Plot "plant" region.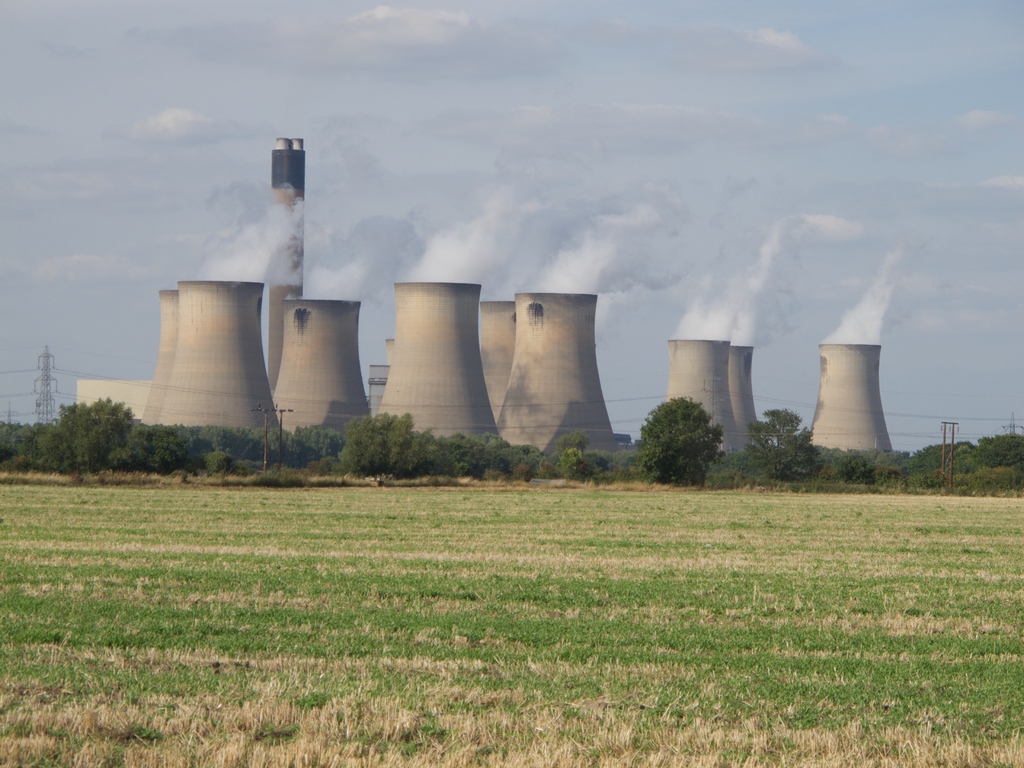
Plotted at 205/469/371/486.
